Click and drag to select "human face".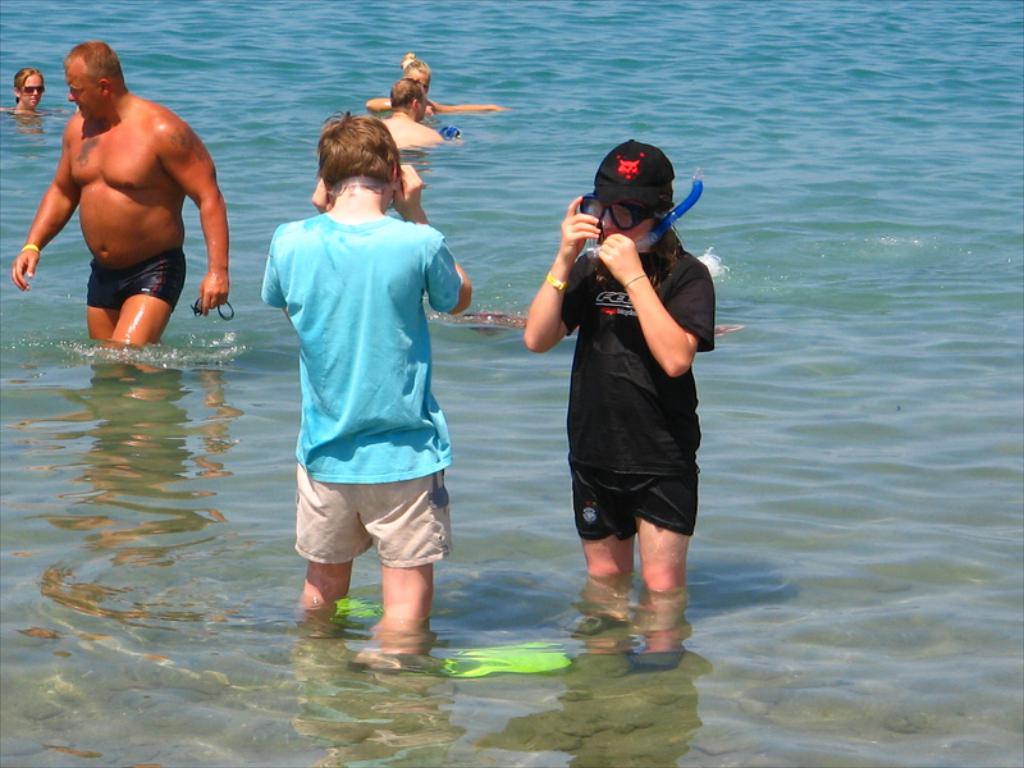
Selection: left=595, top=197, right=654, bottom=247.
